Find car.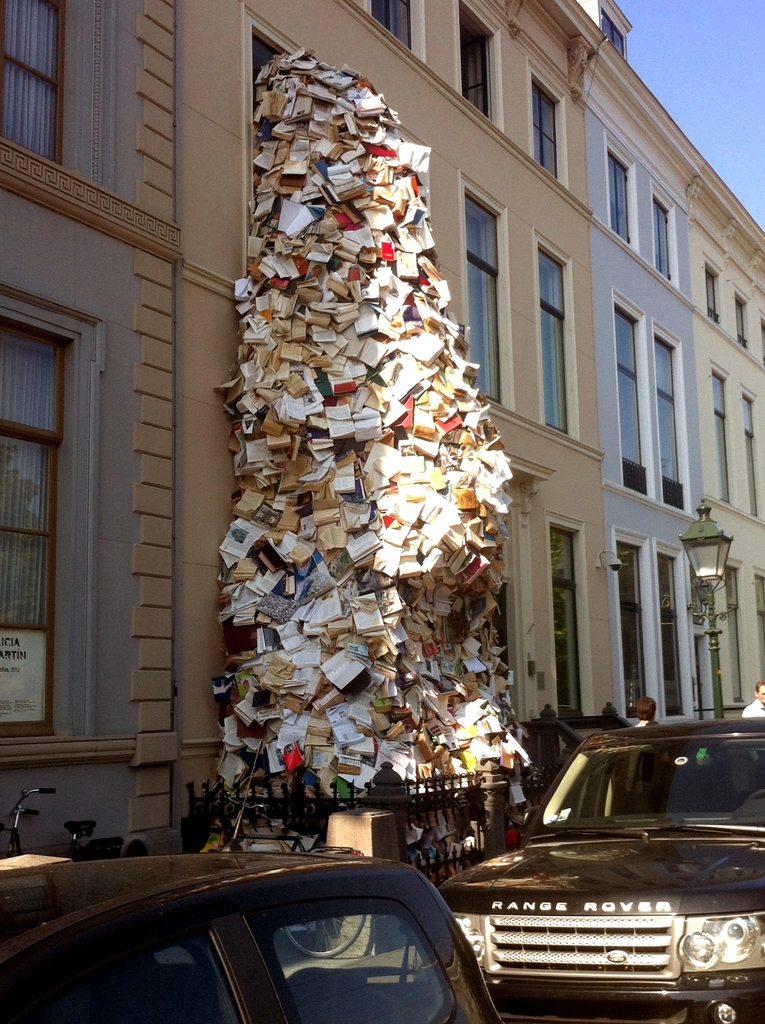
bbox=[452, 730, 759, 1020].
